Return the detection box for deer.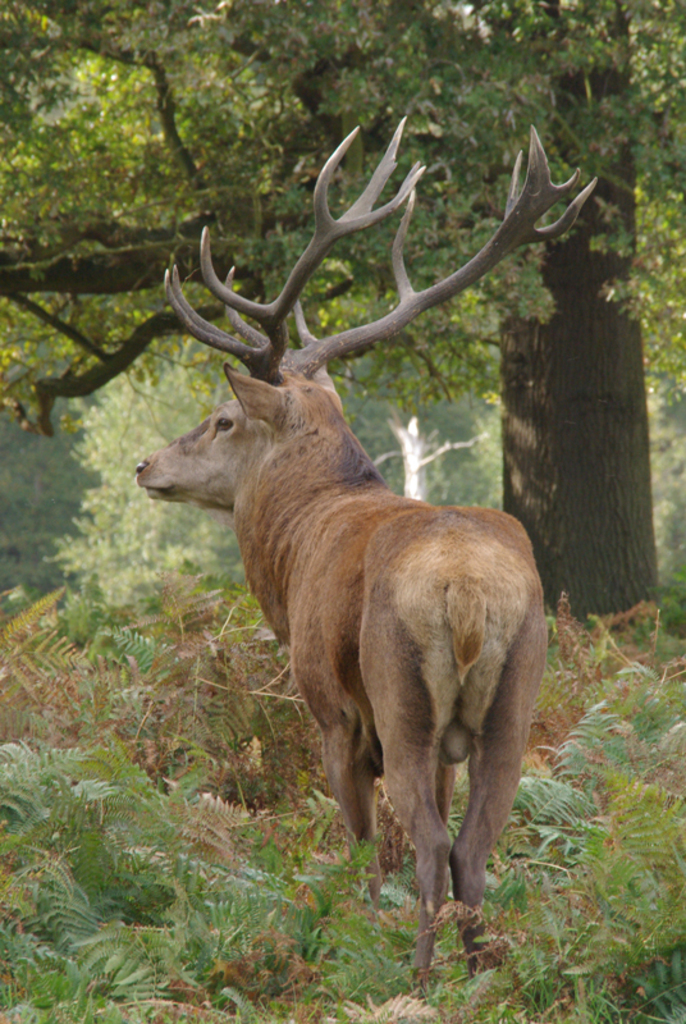
bbox=(132, 110, 599, 992).
